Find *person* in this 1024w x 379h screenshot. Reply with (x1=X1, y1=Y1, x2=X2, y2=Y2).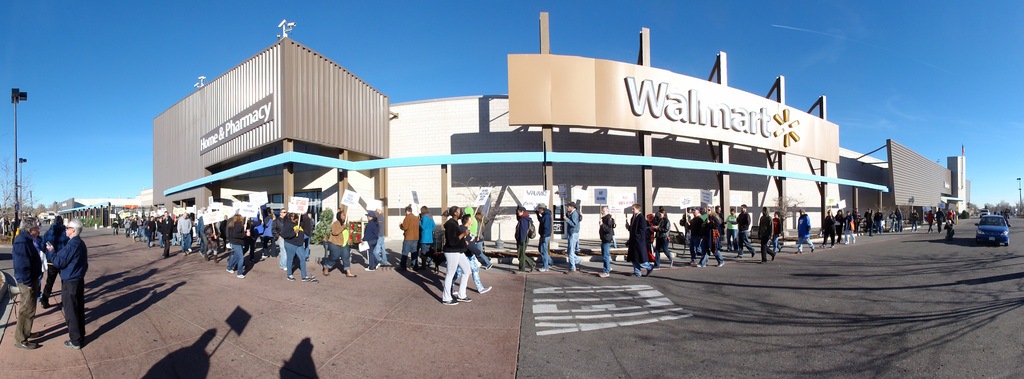
(x1=595, y1=209, x2=618, y2=276).
